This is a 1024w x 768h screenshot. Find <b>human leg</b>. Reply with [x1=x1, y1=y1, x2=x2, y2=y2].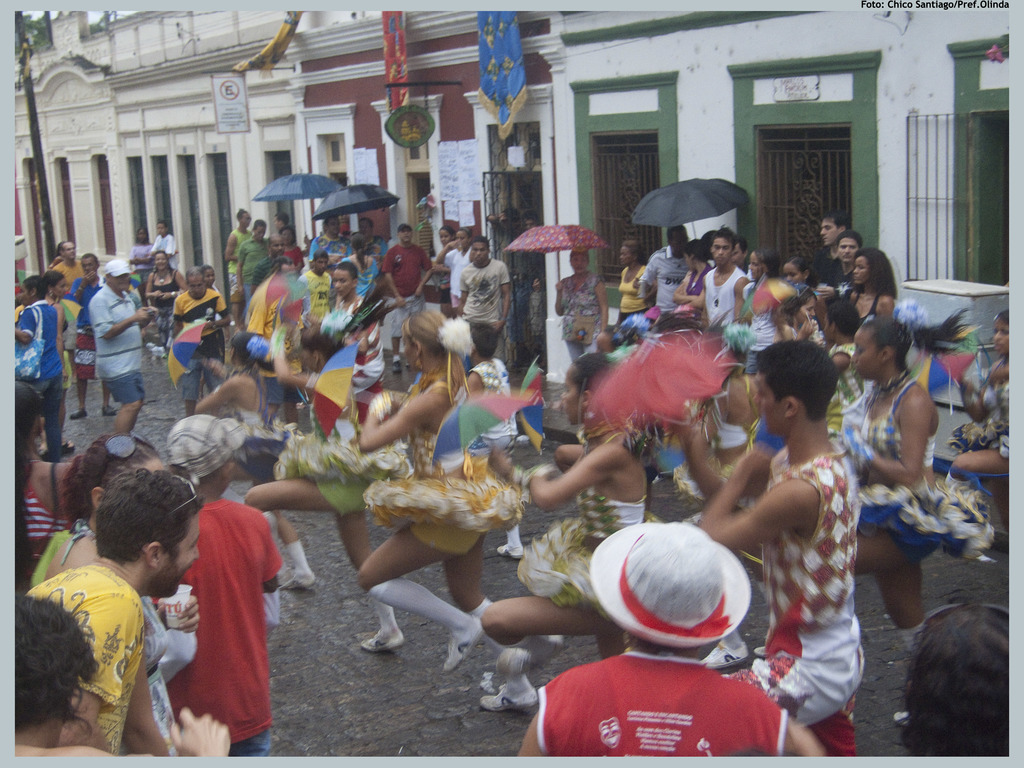
[x1=181, y1=361, x2=202, y2=415].
